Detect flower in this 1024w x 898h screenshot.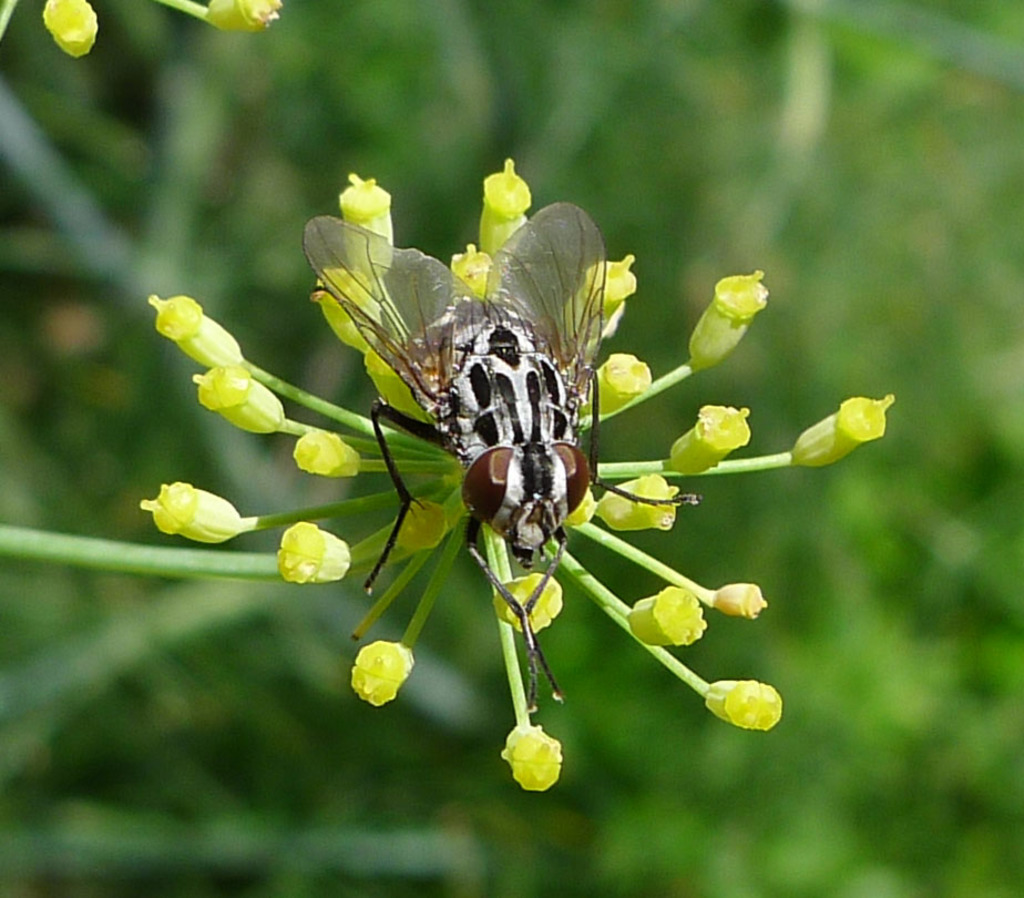
Detection: x1=122, y1=473, x2=244, y2=551.
